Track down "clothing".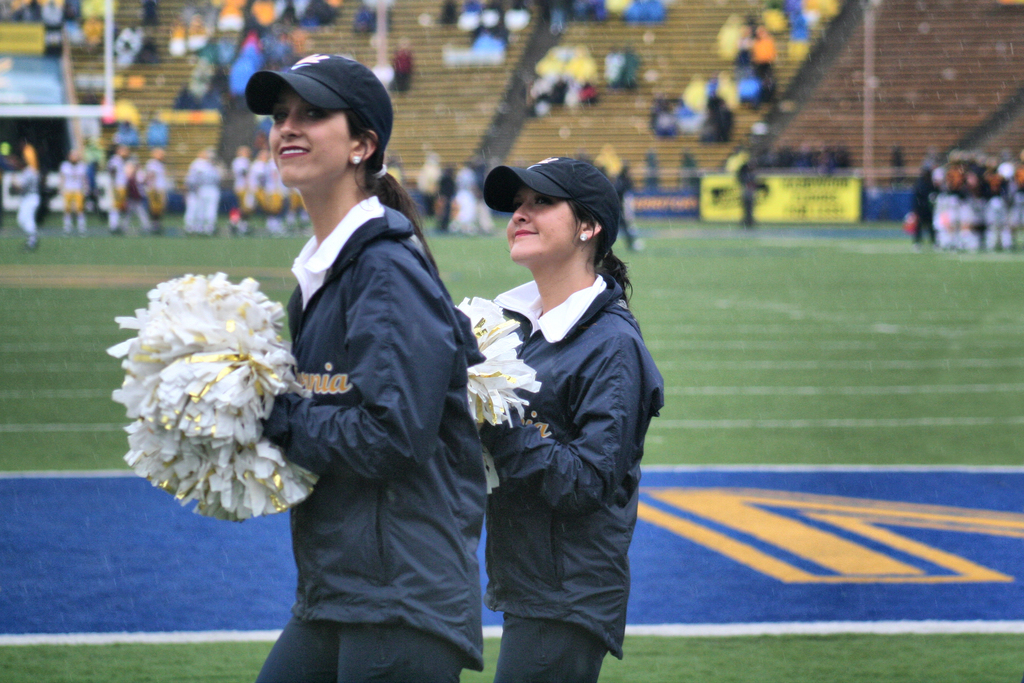
Tracked to [x1=229, y1=110, x2=500, y2=674].
